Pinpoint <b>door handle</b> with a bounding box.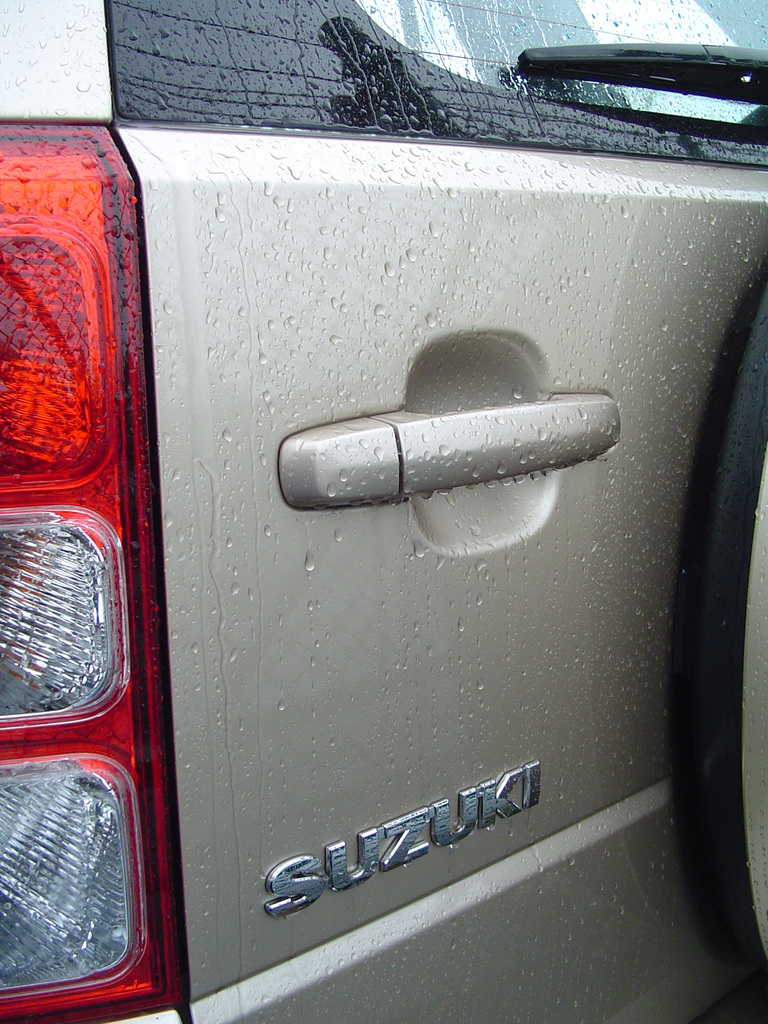
{"x1": 275, "y1": 385, "x2": 627, "y2": 522}.
